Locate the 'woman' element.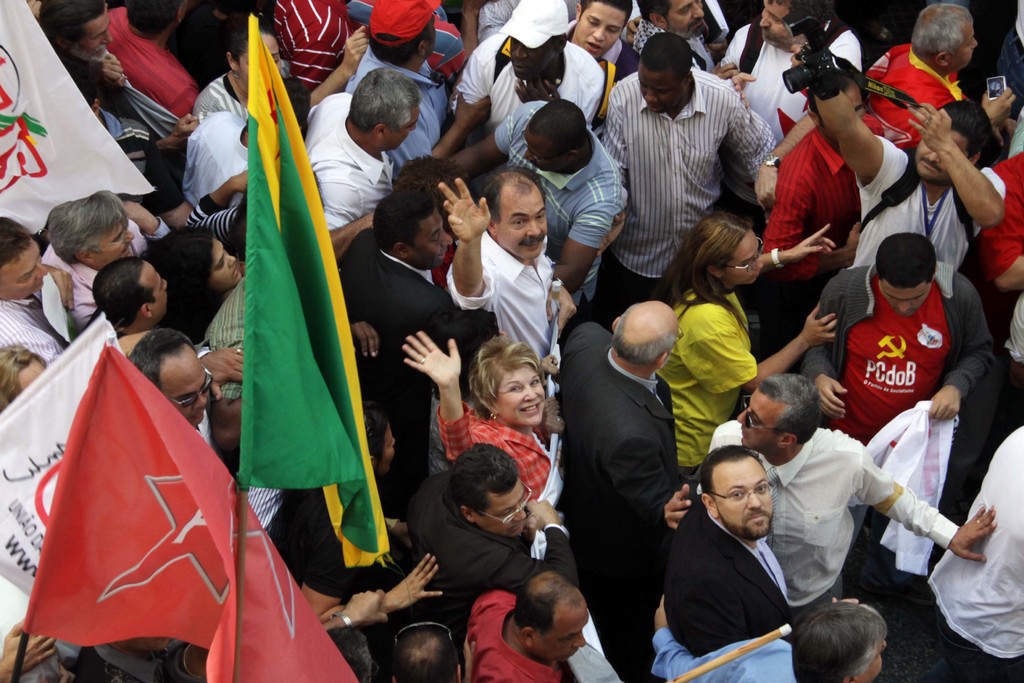
Element bbox: 401,329,551,501.
